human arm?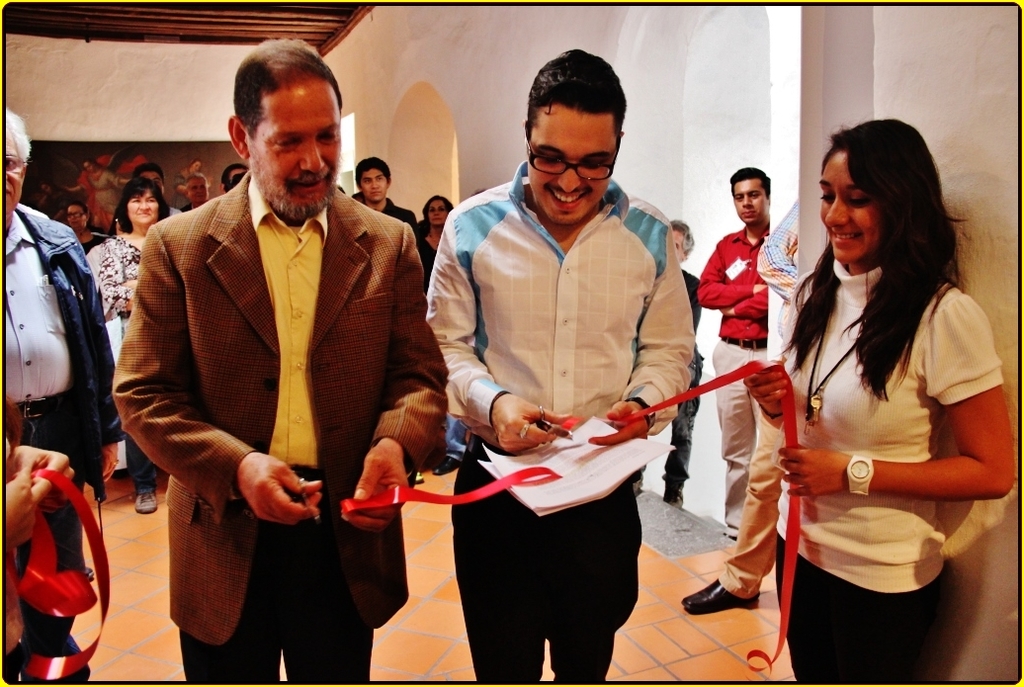
<region>105, 220, 332, 525</region>
